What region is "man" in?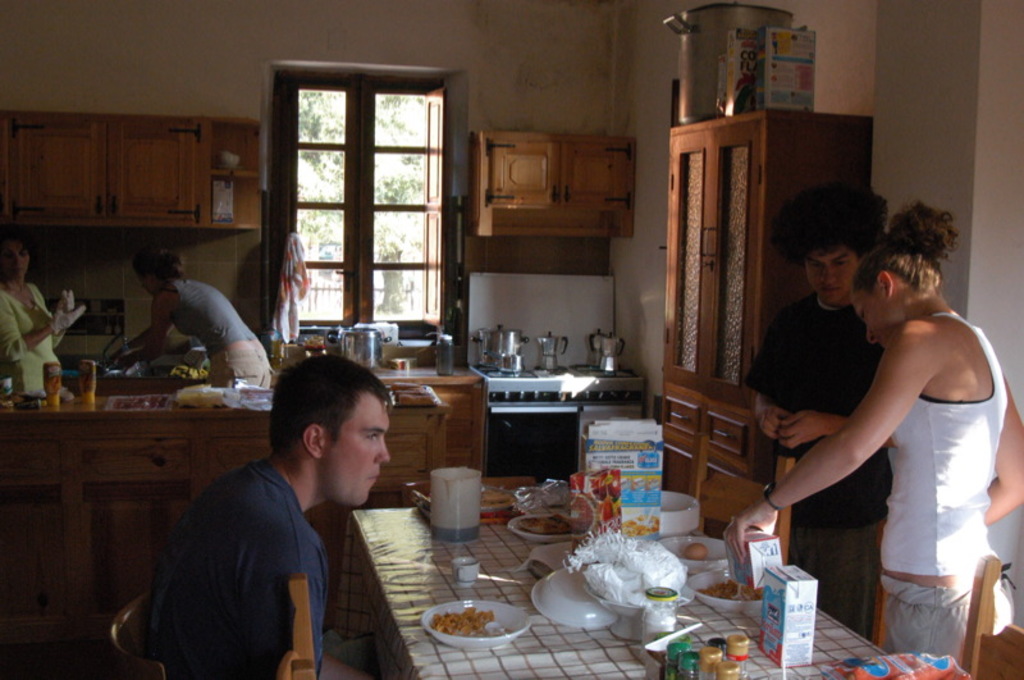
x1=742 y1=188 x2=905 y2=642.
